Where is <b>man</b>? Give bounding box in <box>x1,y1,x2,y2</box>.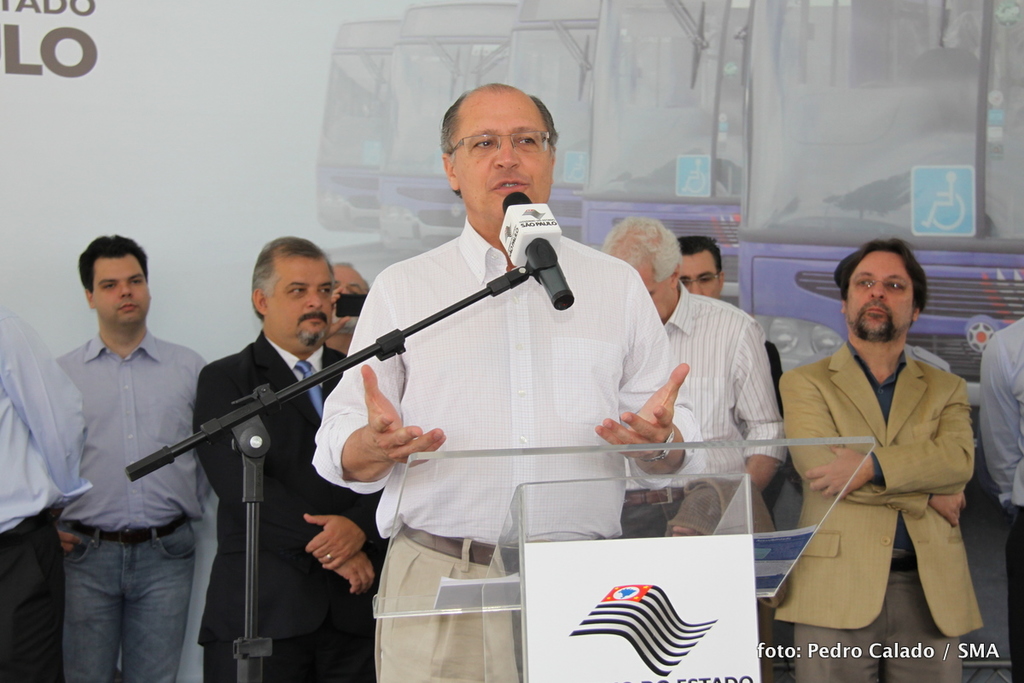
<box>975,309,1023,682</box>.
